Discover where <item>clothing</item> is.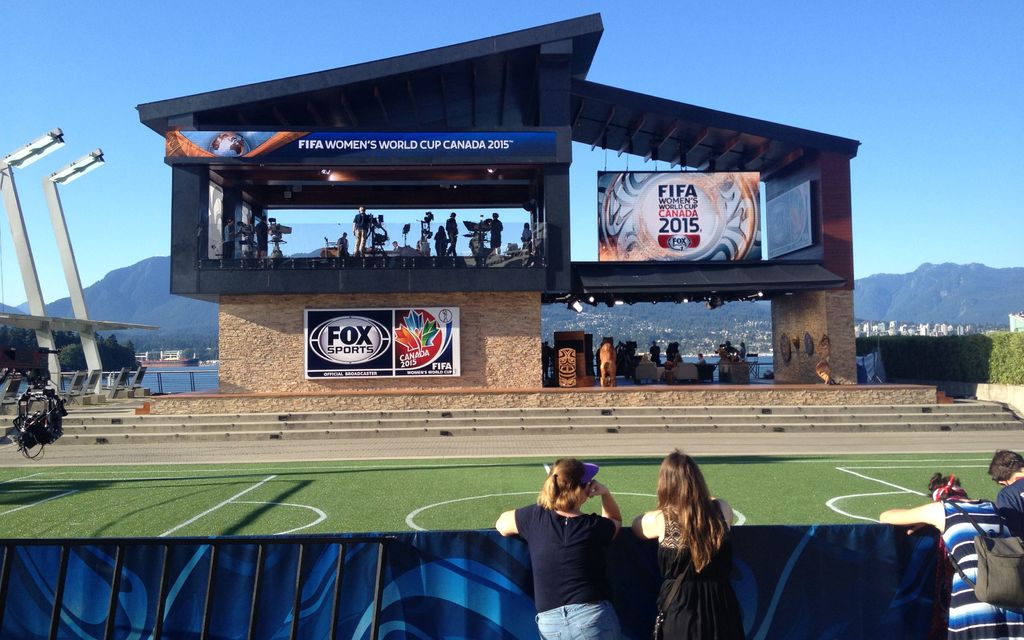
Discovered at 936:493:1023:637.
